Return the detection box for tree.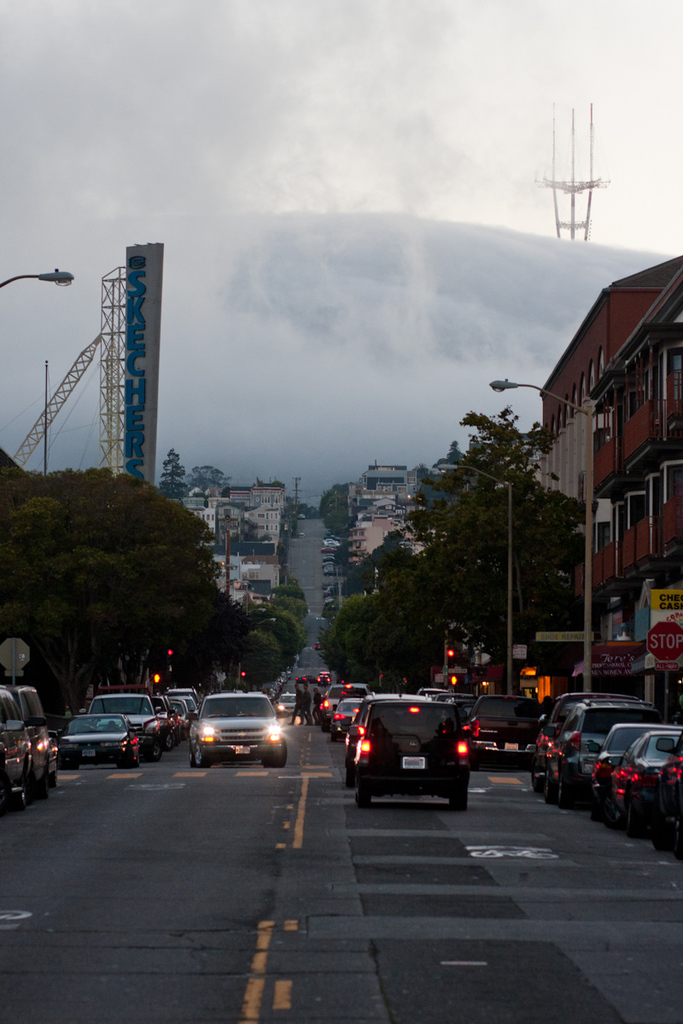
<box>156,442,197,503</box>.
